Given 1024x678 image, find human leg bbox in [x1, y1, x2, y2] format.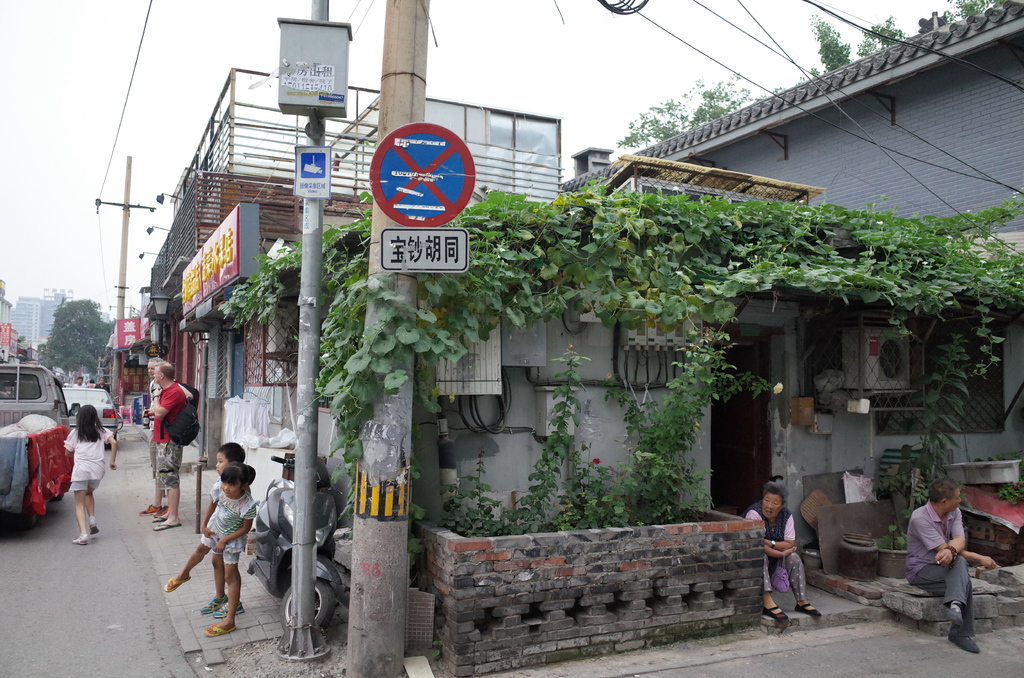
[72, 469, 87, 544].
